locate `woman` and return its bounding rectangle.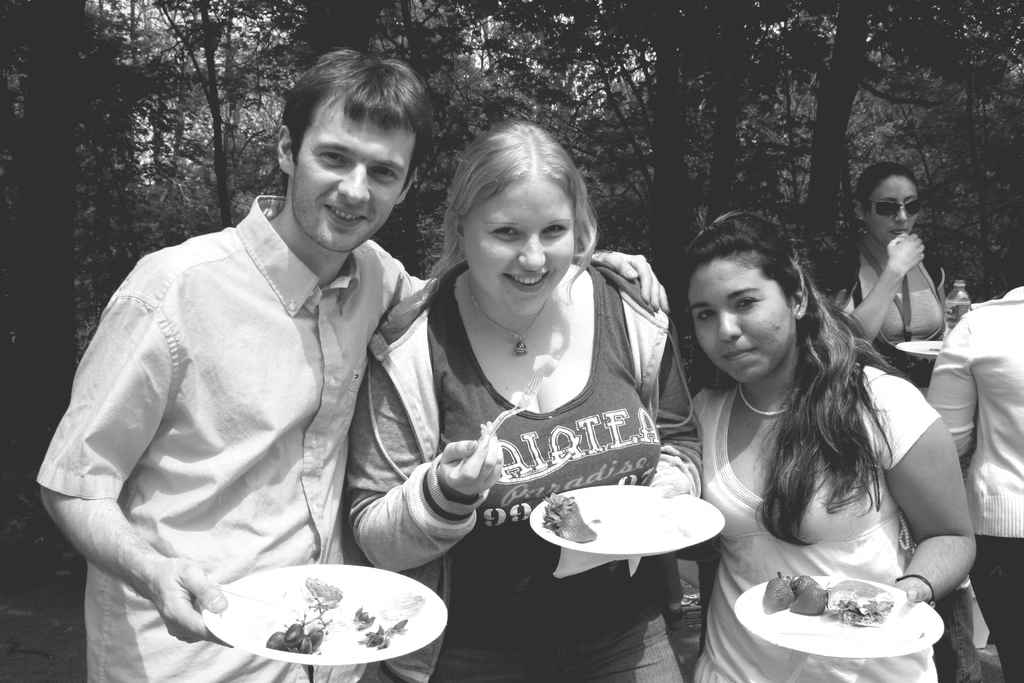
690, 209, 975, 682.
